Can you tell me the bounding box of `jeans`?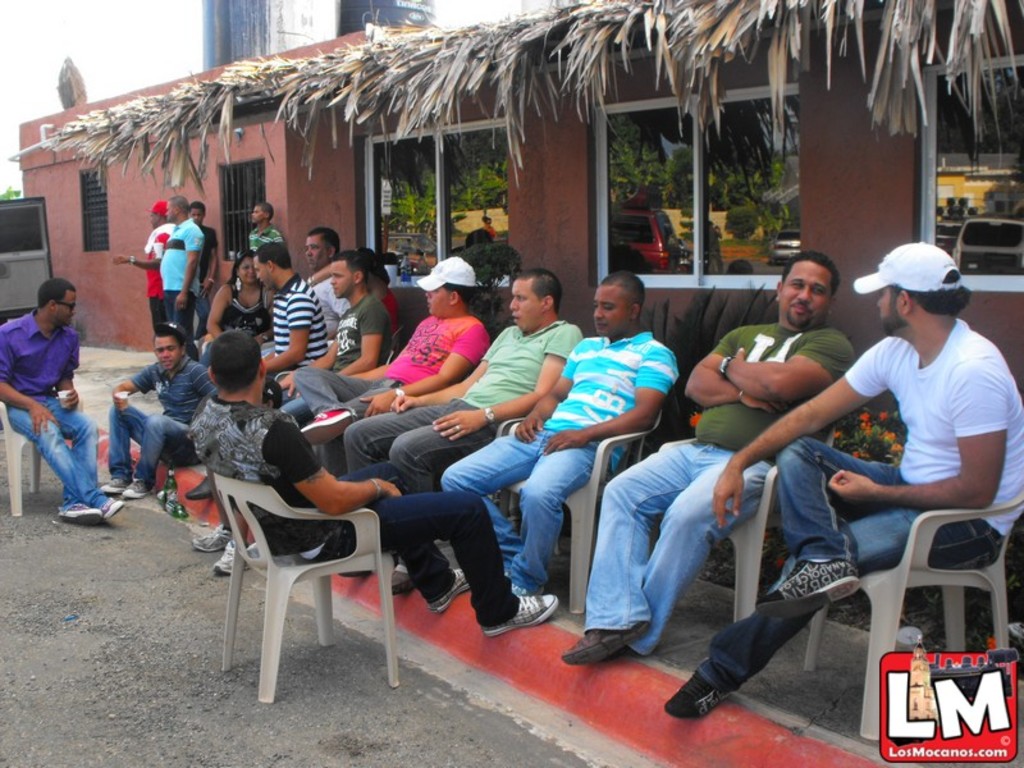
select_region(191, 285, 210, 325).
